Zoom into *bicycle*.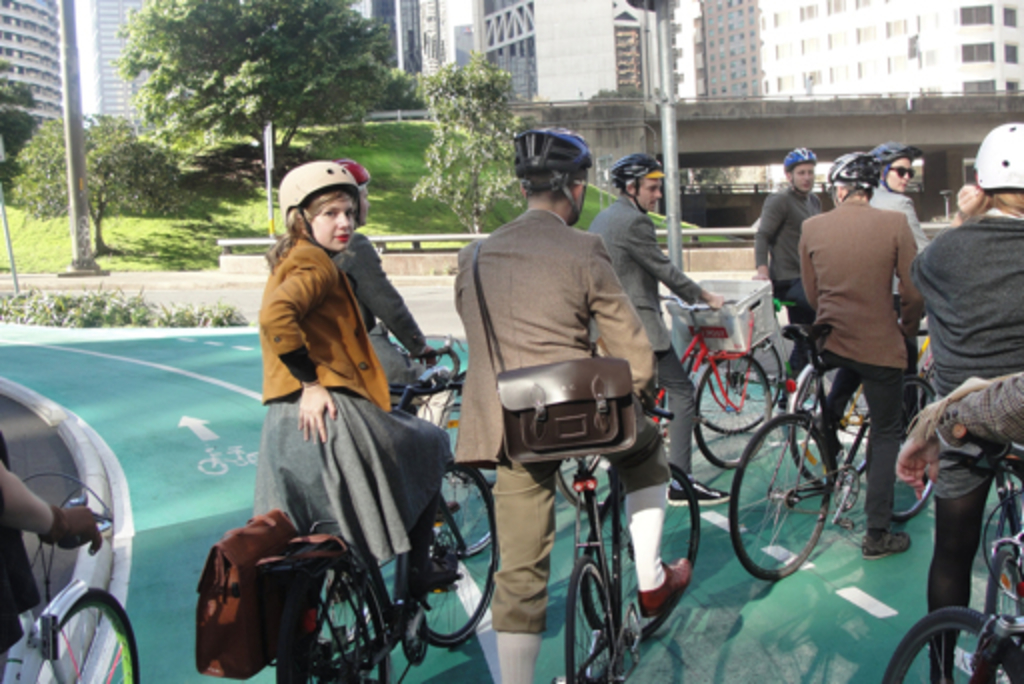
Zoom target: 0:476:142:682.
